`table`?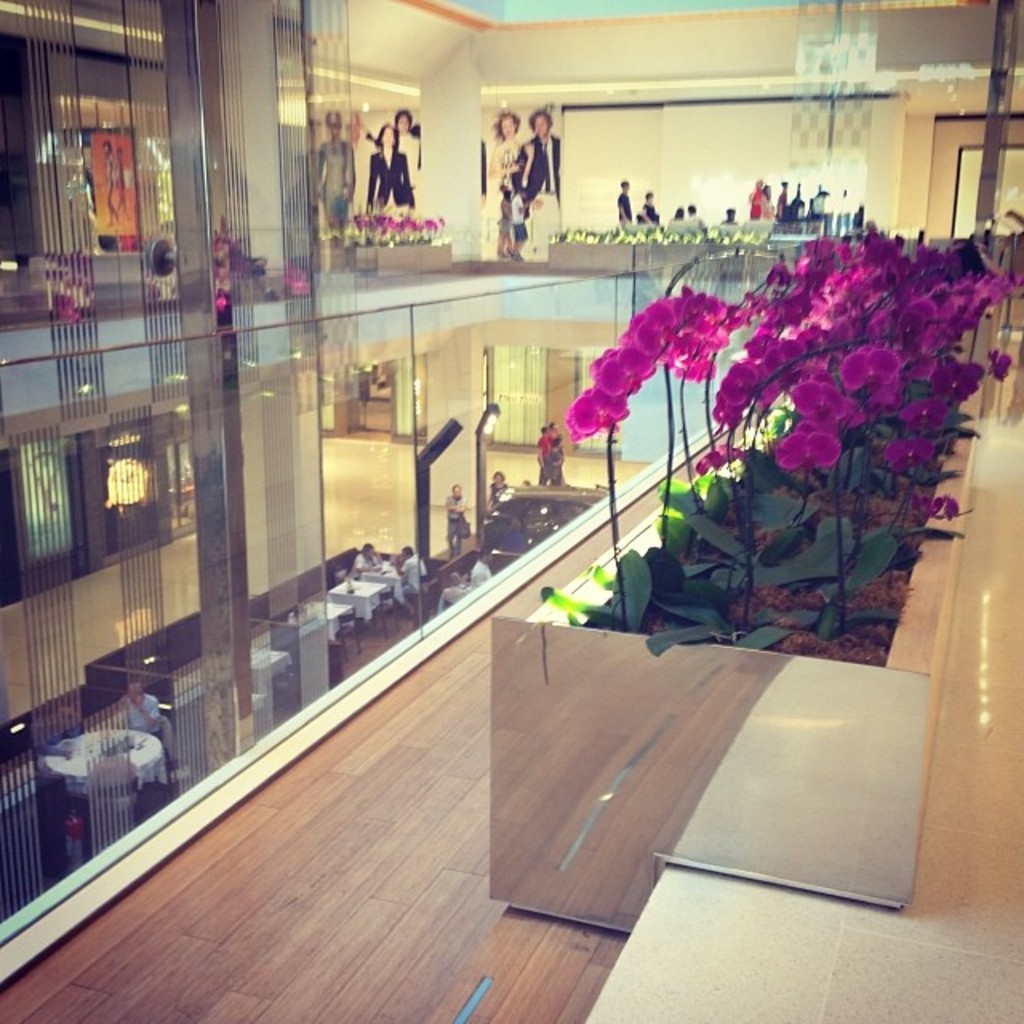
294,590,358,658
